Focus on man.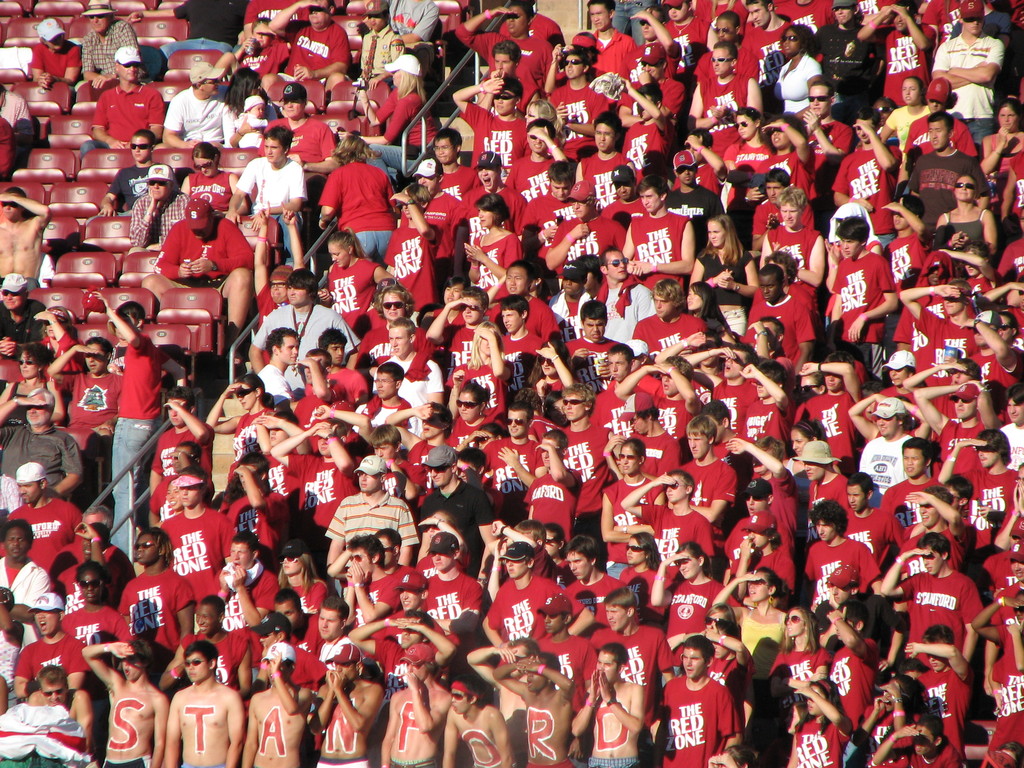
Focused at [left=248, top=199, right=301, bottom=370].
